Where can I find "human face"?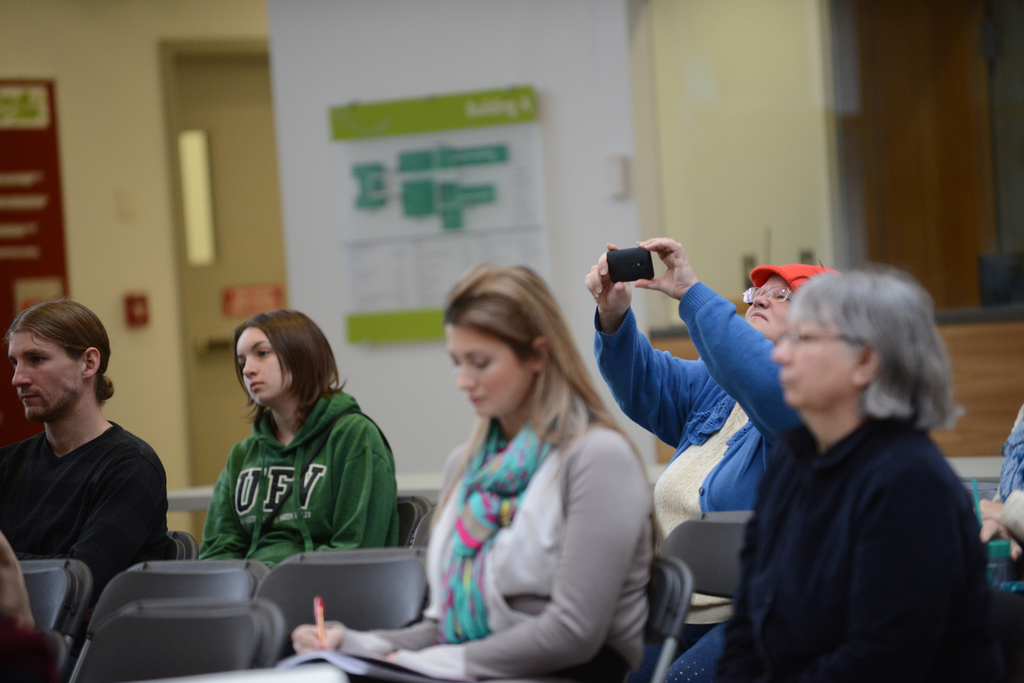
You can find it at <bbox>240, 329, 289, 404</bbox>.
